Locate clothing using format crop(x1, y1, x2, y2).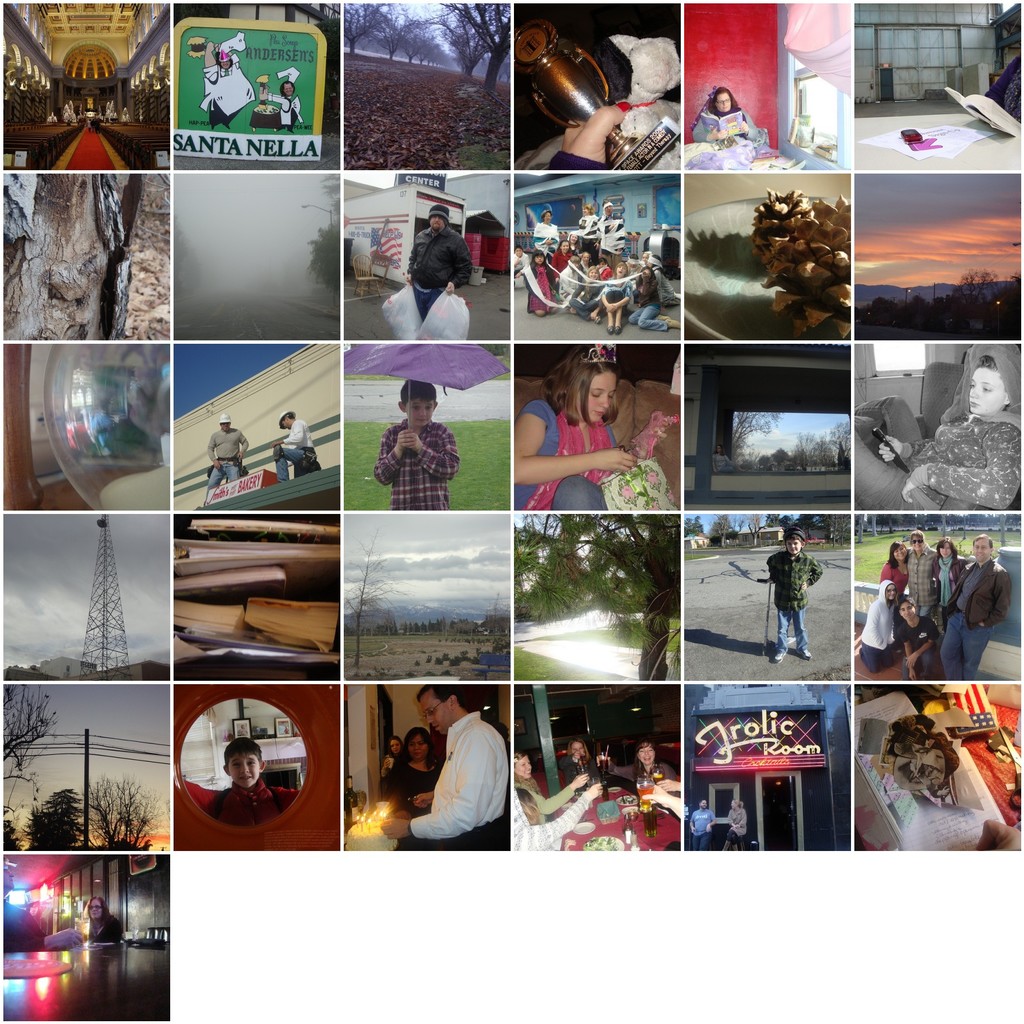
crop(513, 254, 534, 289).
